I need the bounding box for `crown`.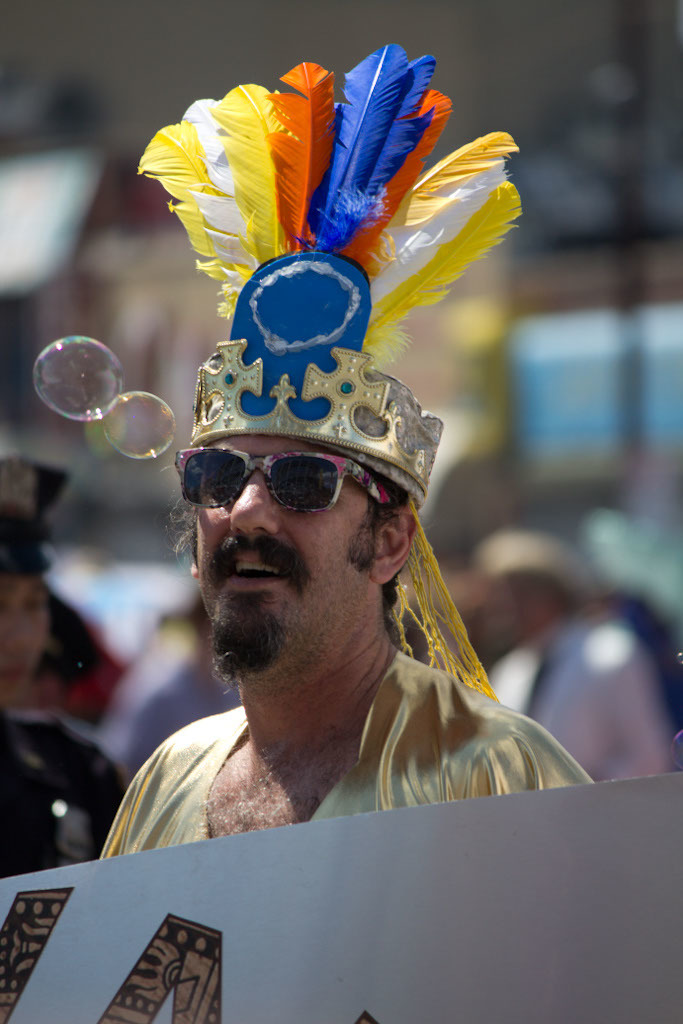
Here it is: 185, 335, 448, 512.
